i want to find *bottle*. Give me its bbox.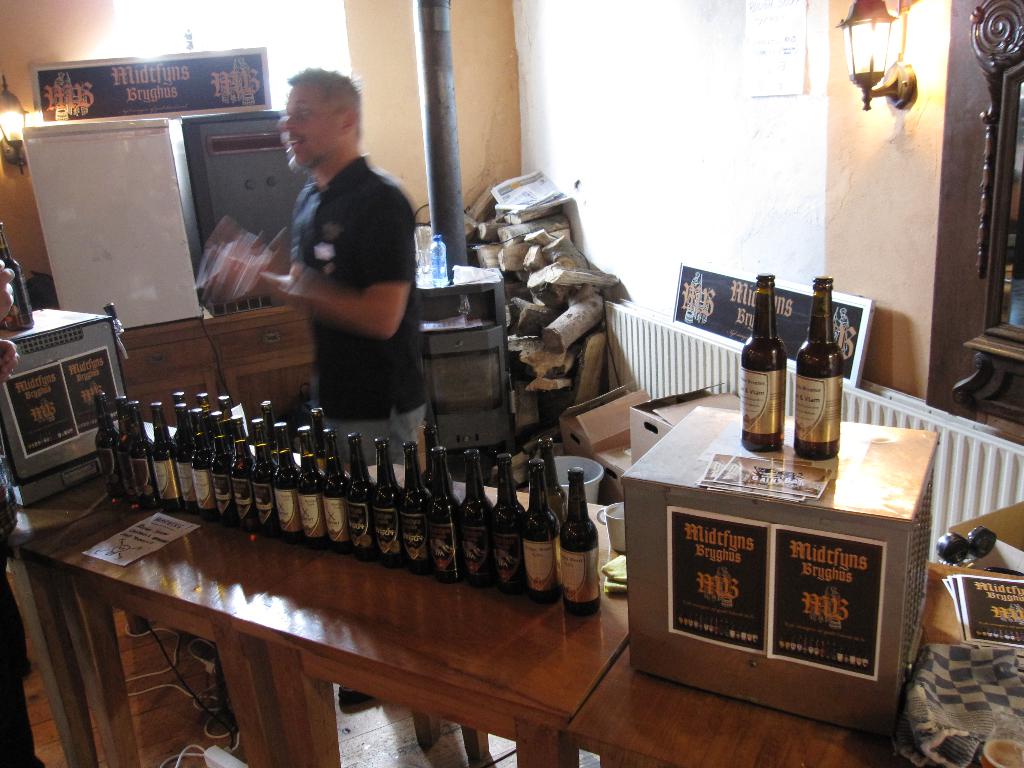
x1=212, y1=415, x2=227, y2=433.
